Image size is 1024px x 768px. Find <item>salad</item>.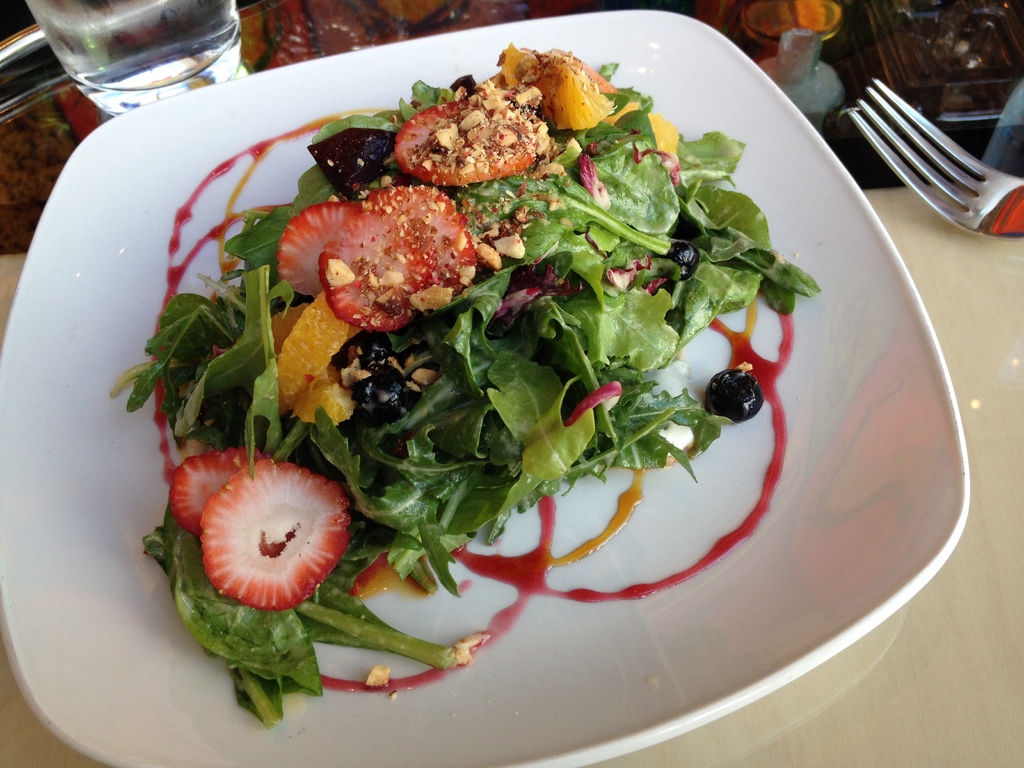
111/37/815/725.
